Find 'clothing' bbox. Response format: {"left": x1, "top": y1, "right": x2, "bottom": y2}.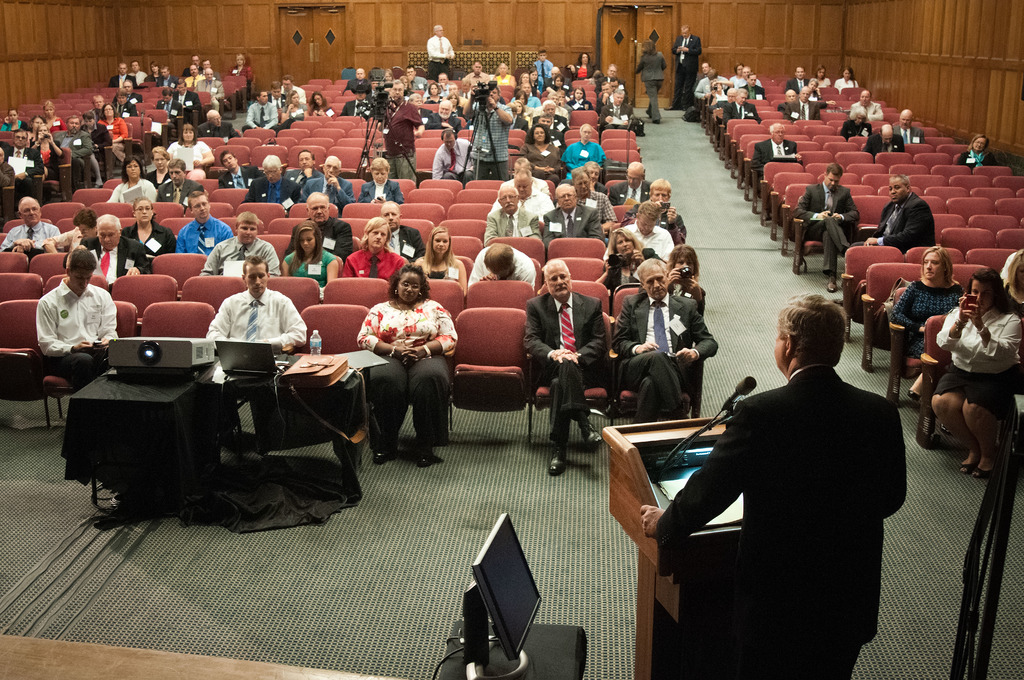
{"left": 243, "top": 101, "right": 277, "bottom": 124}.
